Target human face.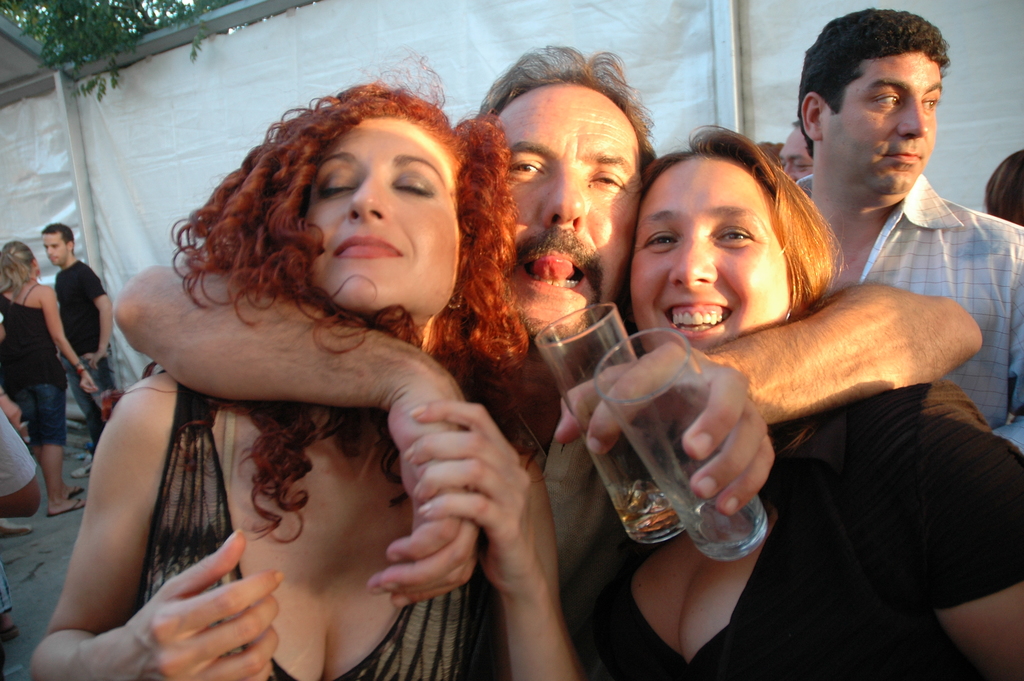
Target region: bbox=[627, 151, 780, 356].
